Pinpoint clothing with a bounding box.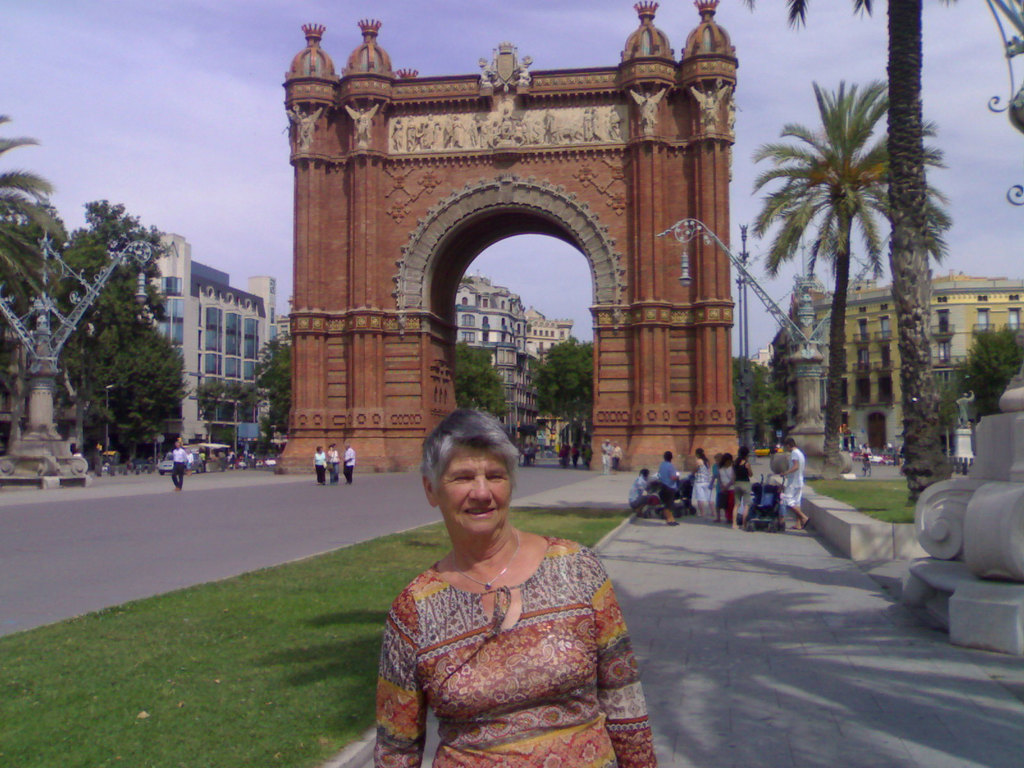
BBox(861, 444, 873, 465).
